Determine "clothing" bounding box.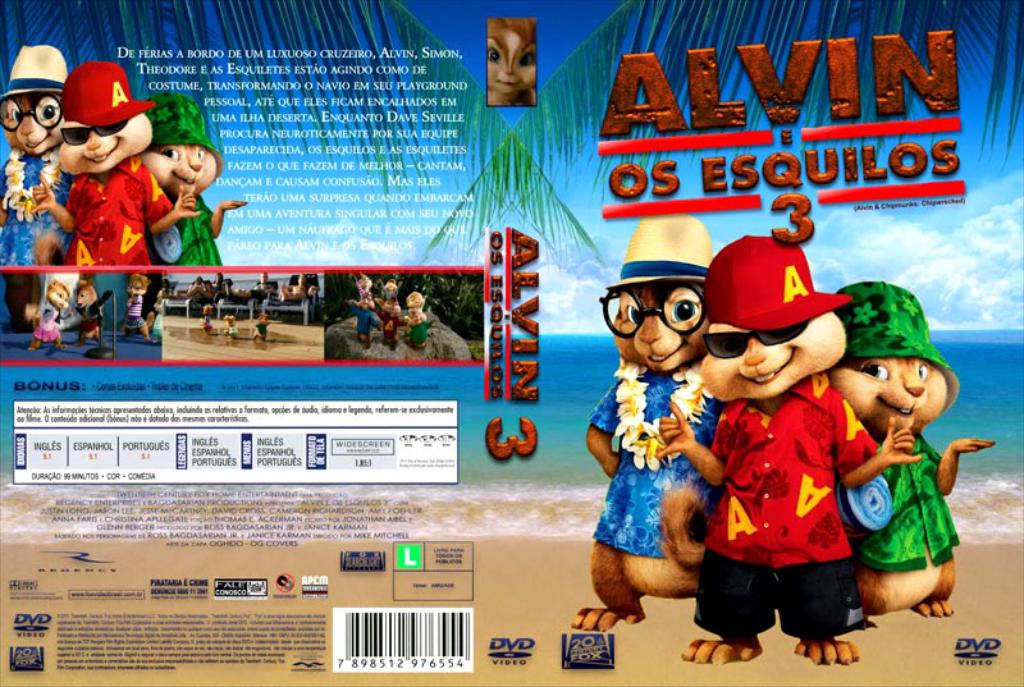
Determined: pyautogui.locateOnScreen(84, 297, 96, 342).
